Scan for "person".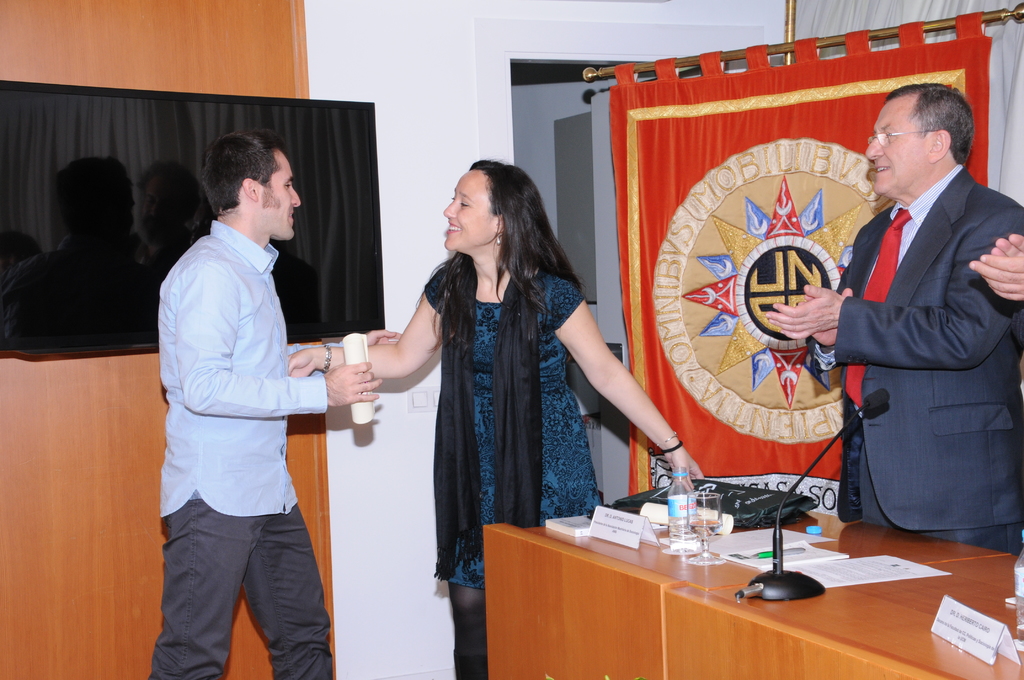
Scan result: 287, 158, 705, 679.
